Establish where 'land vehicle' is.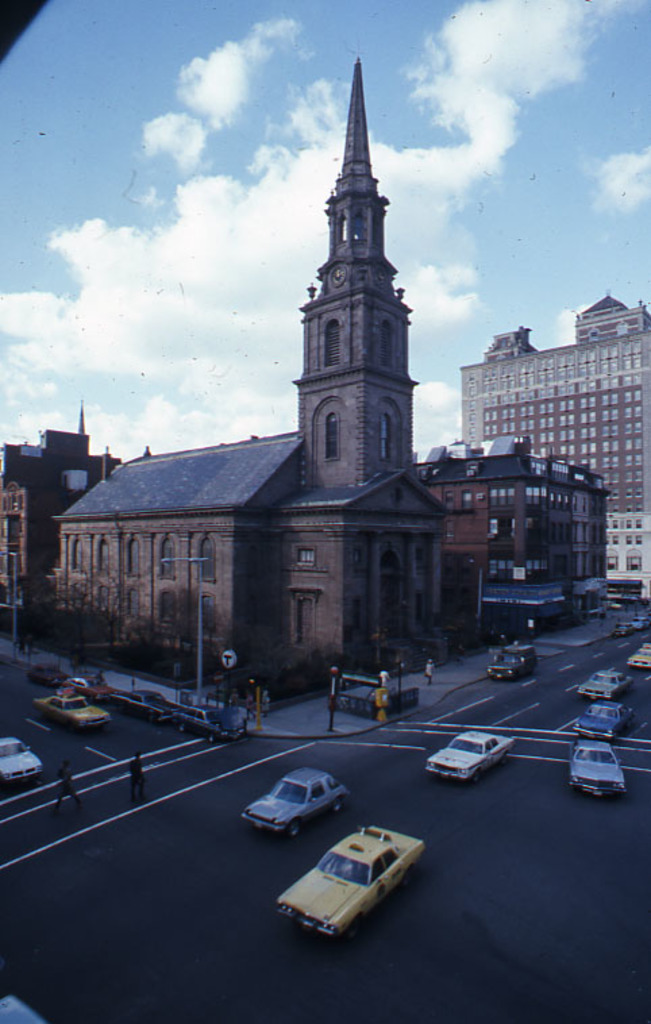
Established at <region>113, 685, 177, 725</region>.
